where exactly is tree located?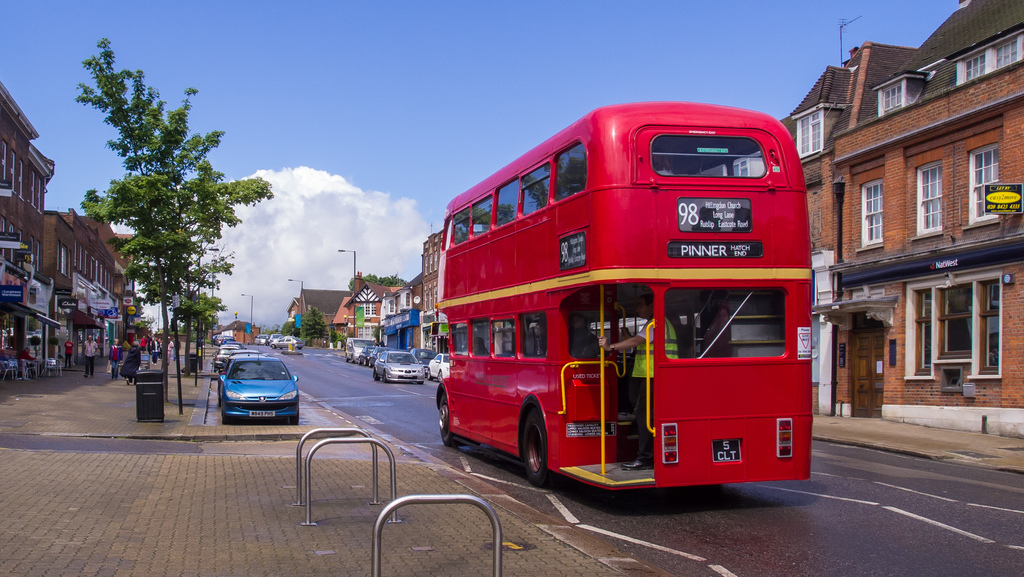
Its bounding box is 330:326:348:347.
